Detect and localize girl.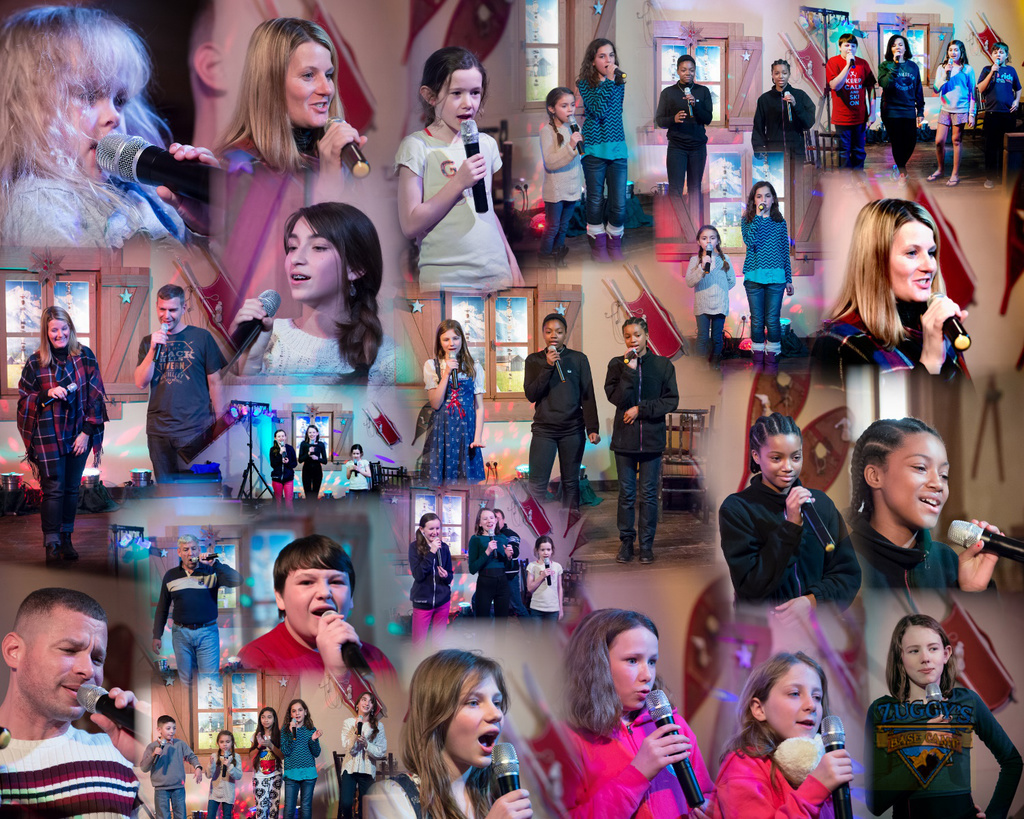
Localized at x1=704, y1=652, x2=857, y2=817.
